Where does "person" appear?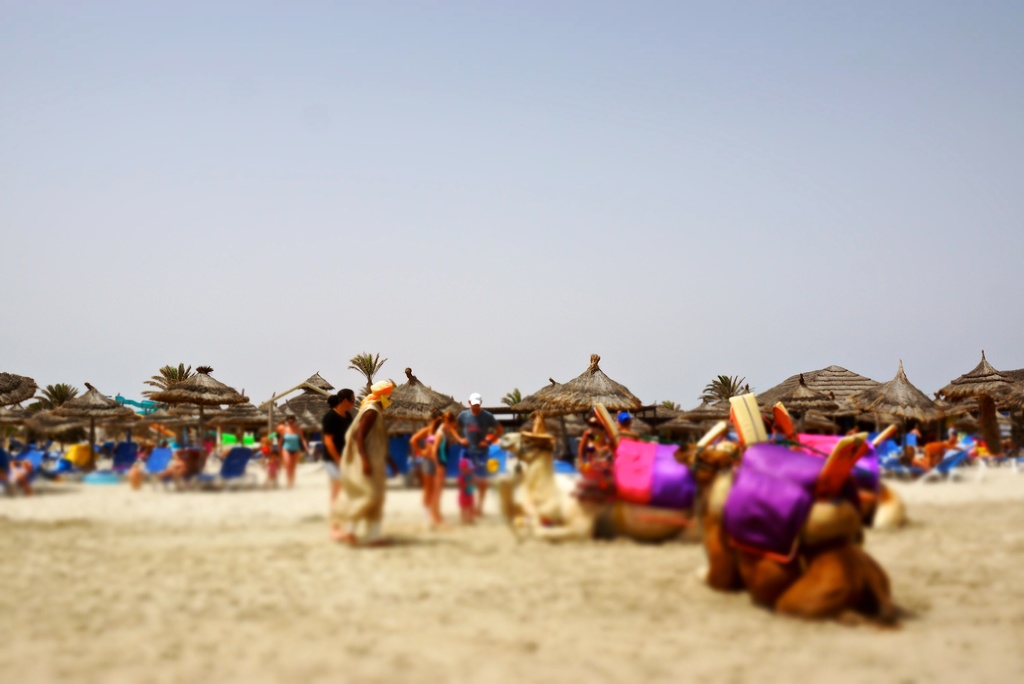
Appears at detection(456, 397, 502, 519).
